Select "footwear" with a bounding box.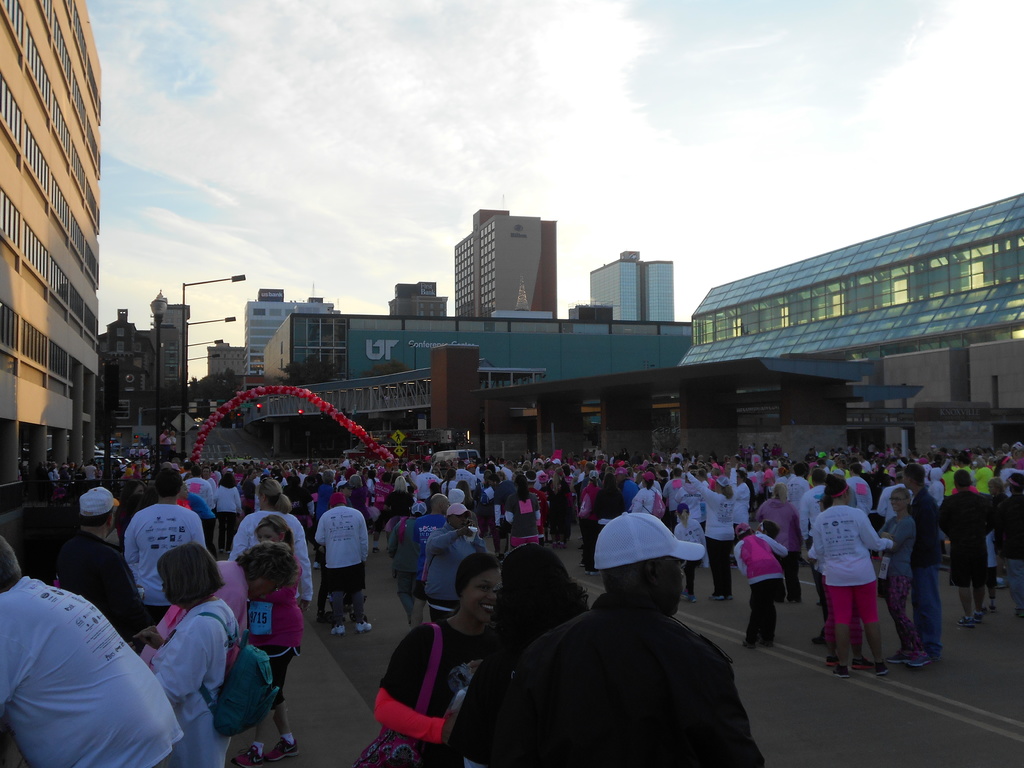
[x1=721, y1=593, x2=733, y2=602].
